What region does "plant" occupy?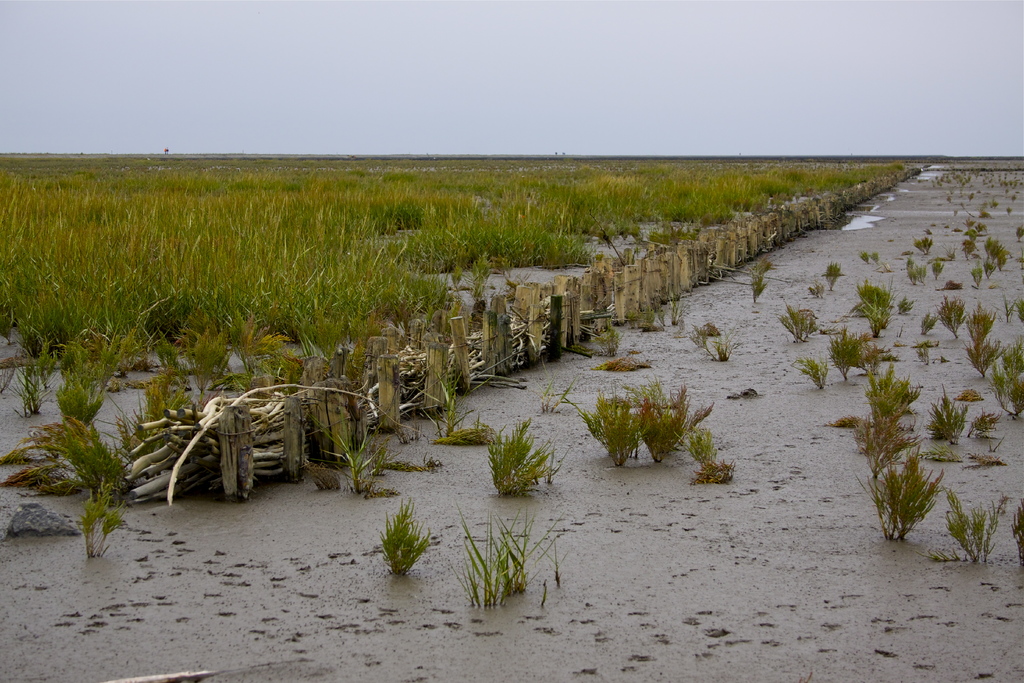
bbox=[626, 347, 646, 353].
